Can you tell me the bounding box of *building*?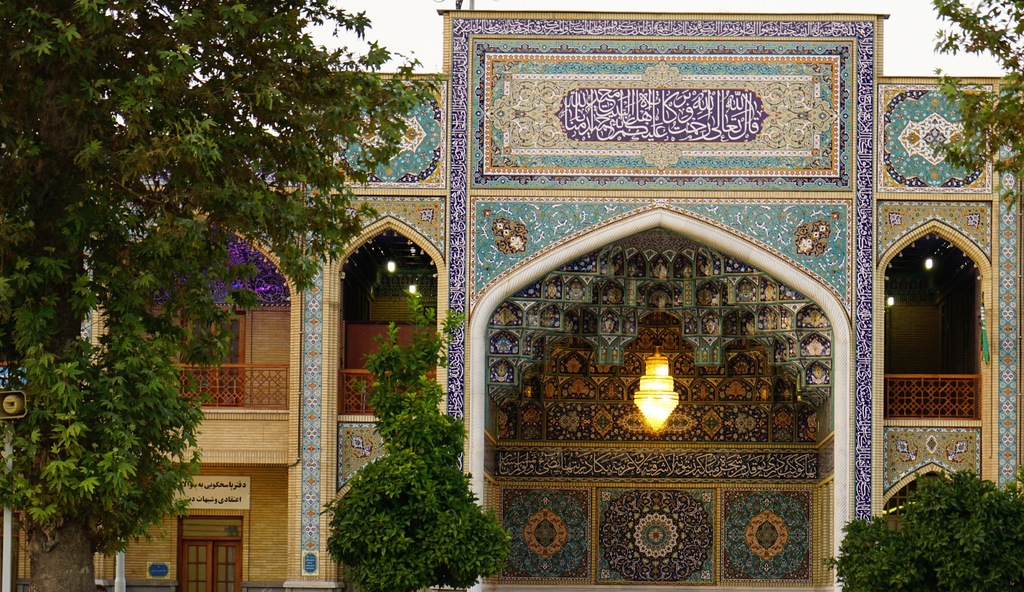
[0, 10, 1023, 591].
